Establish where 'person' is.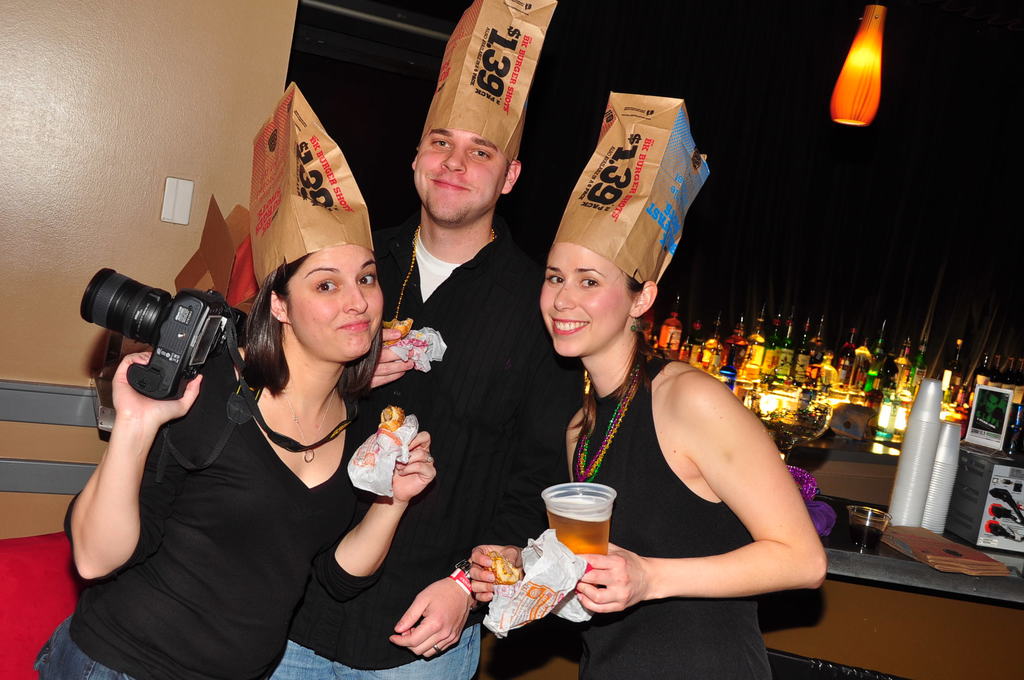
Established at detection(33, 80, 437, 679).
